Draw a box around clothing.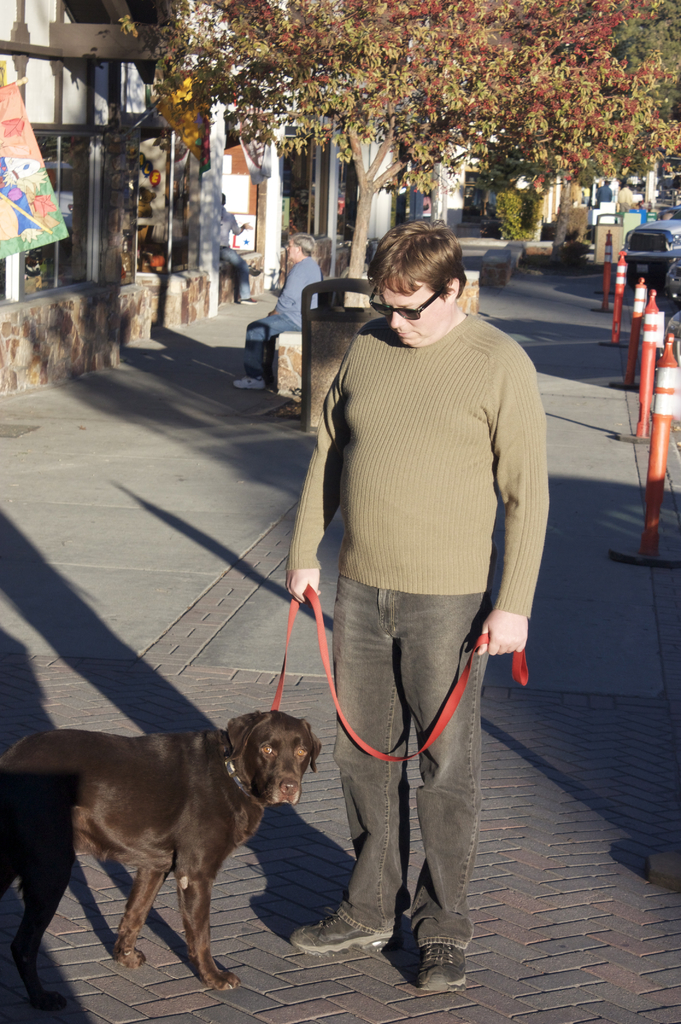
<region>217, 204, 243, 296</region>.
